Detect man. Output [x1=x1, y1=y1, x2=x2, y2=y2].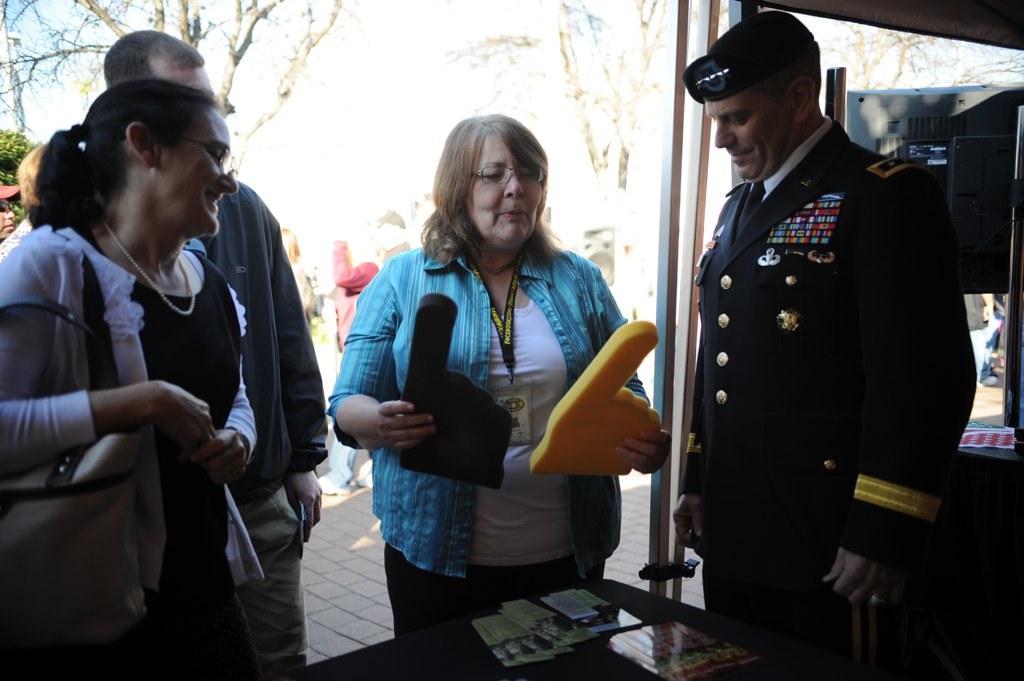
[x1=963, y1=296, x2=995, y2=407].
